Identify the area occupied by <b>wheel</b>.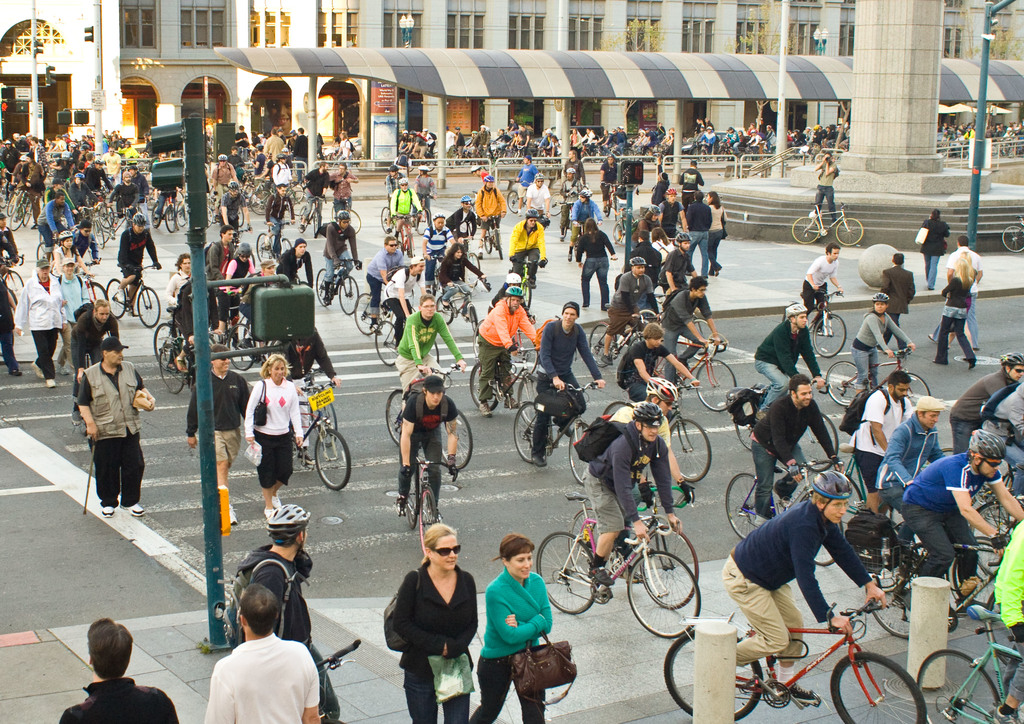
Area: 564,511,611,584.
